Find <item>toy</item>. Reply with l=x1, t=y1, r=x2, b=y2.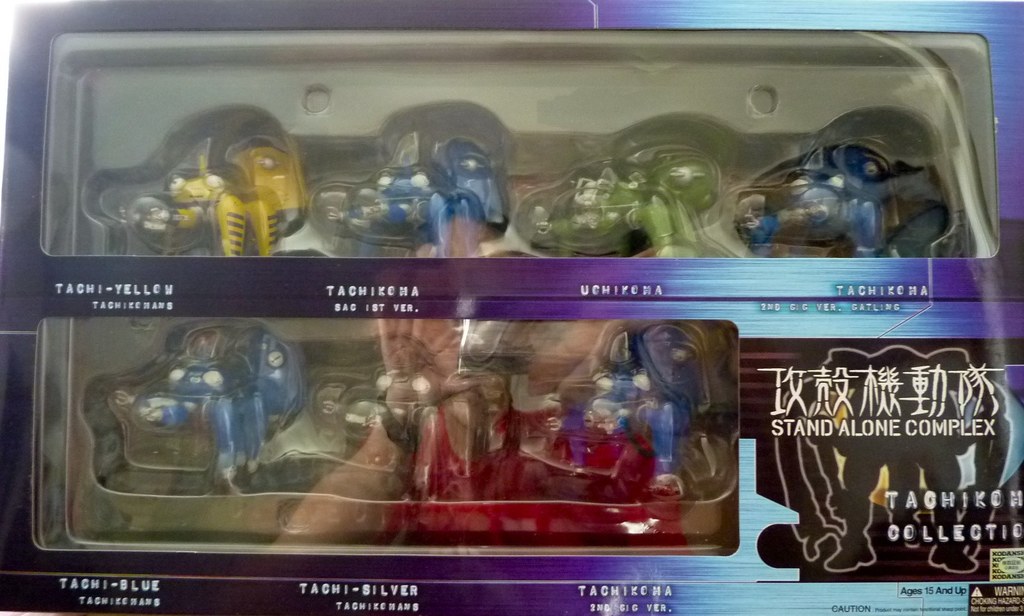
l=314, t=131, r=508, b=259.
